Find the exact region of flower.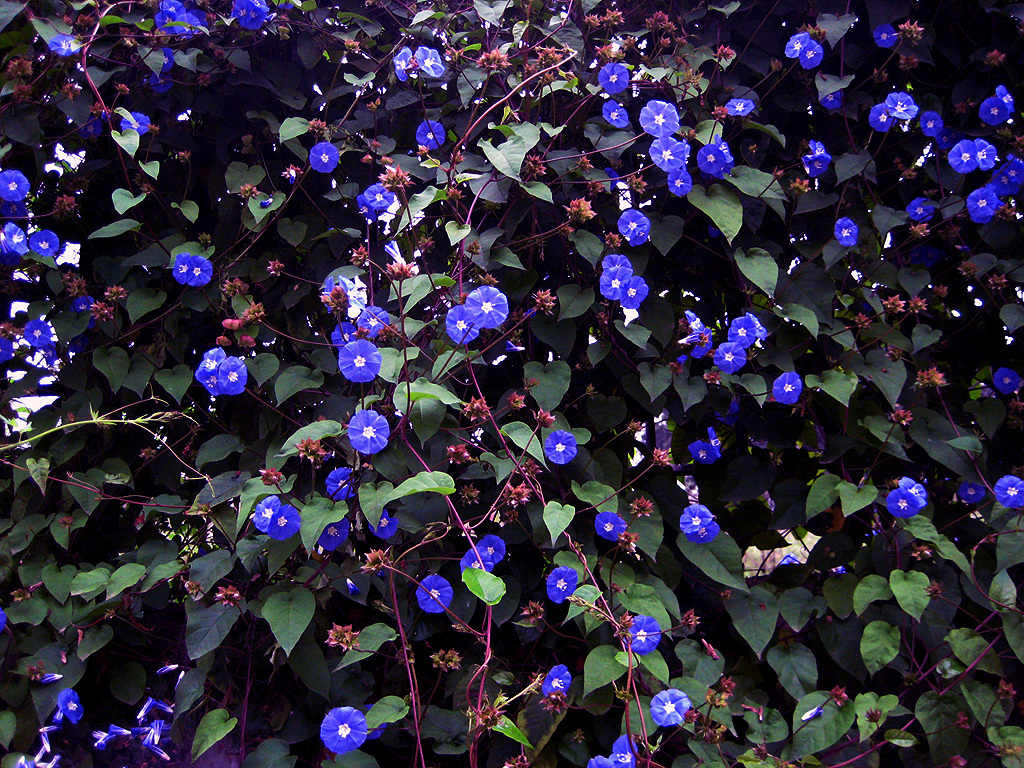
Exact region: bbox(969, 136, 989, 170).
